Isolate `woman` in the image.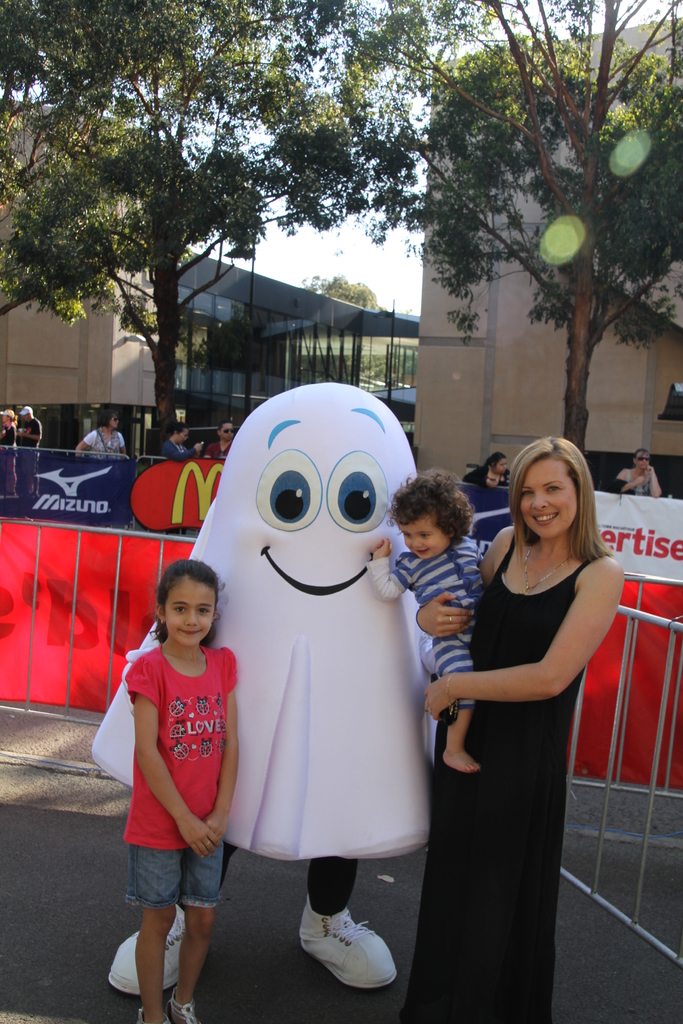
Isolated region: detection(164, 418, 204, 460).
